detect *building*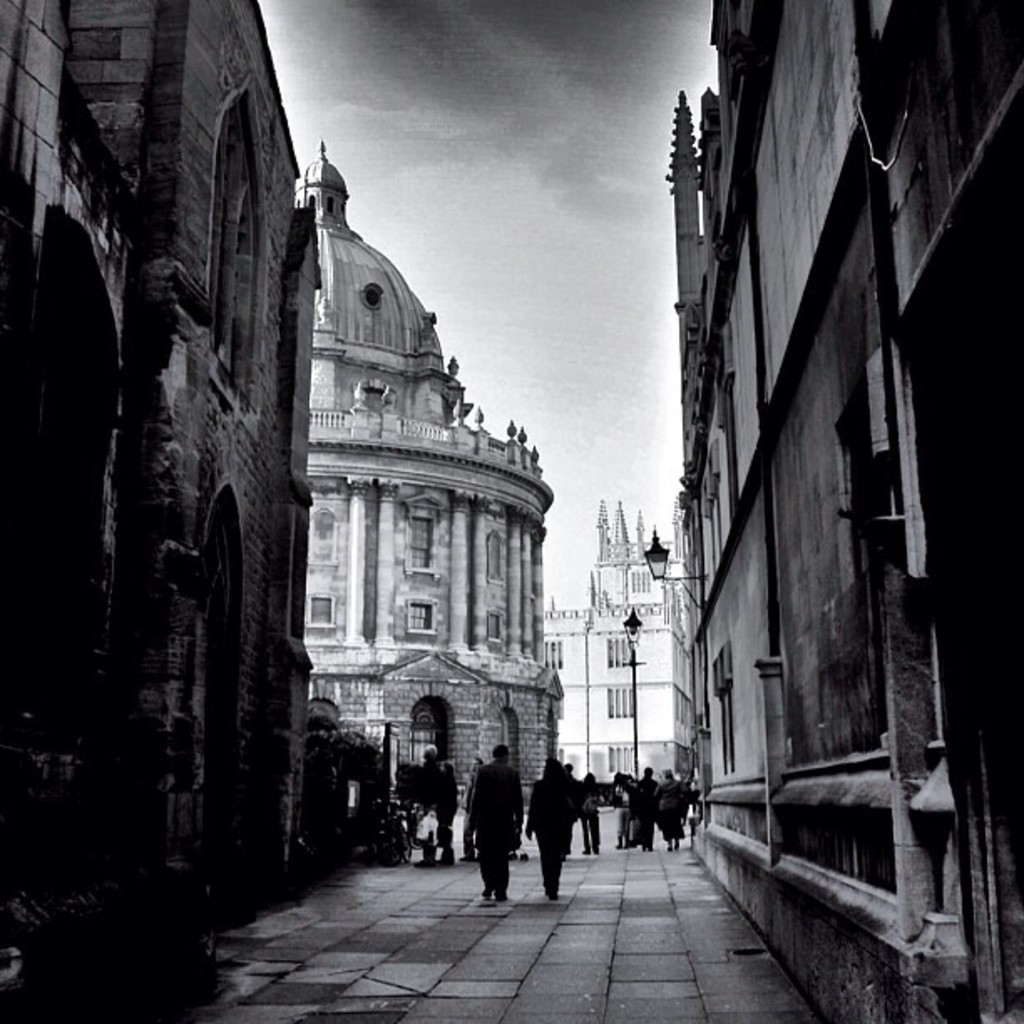
688,0,1022,1022
